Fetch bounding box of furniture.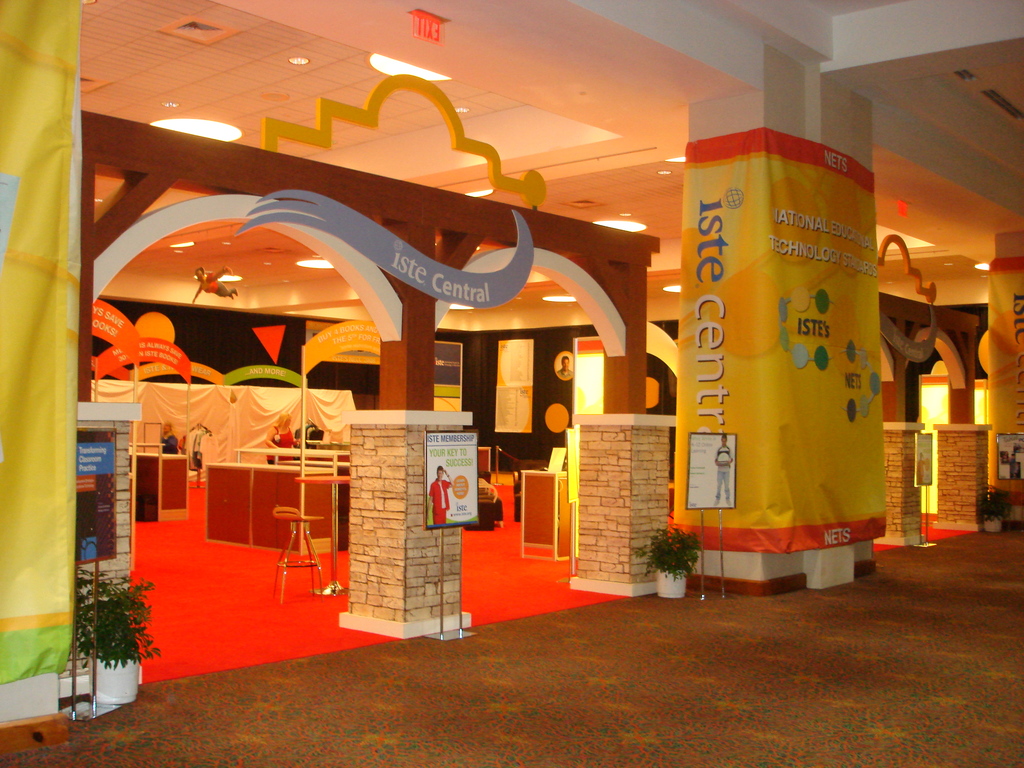
Bbox: 273,503,326,602.
